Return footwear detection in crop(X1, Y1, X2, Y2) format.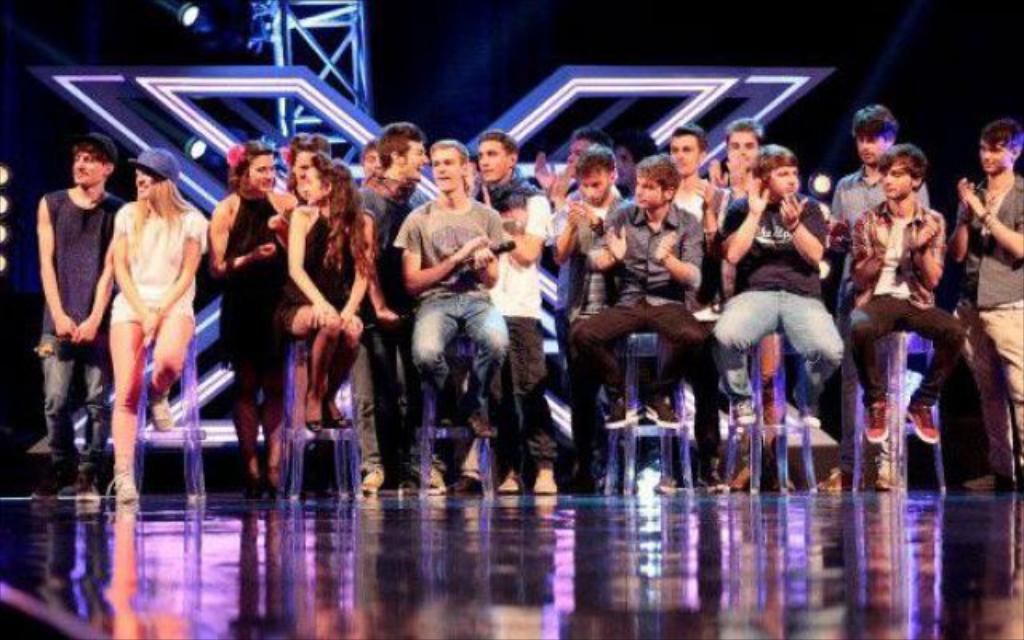
crop(115, 464, 141, 502).
